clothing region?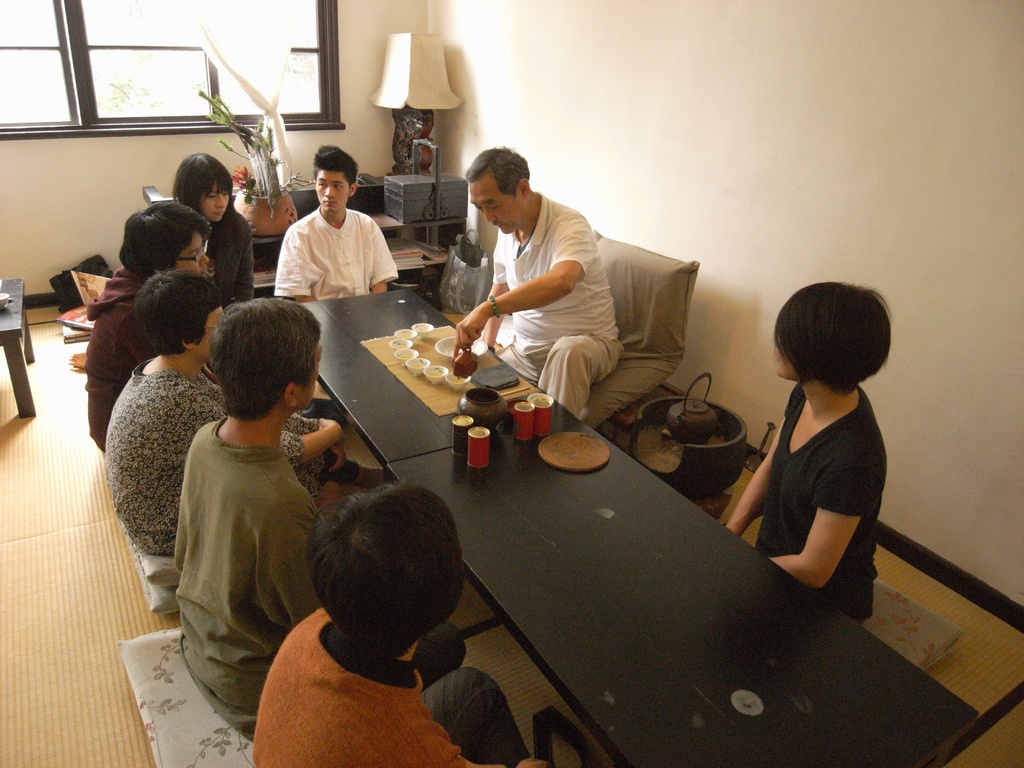
<region>488, 188, 620, 416</region>
